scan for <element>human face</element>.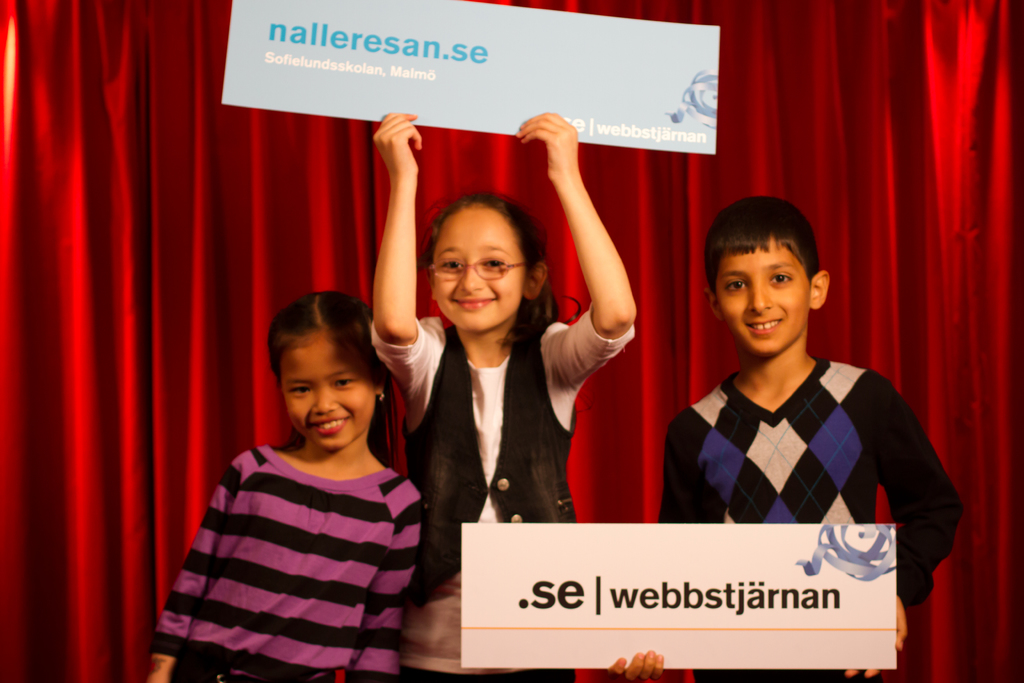
Scan result: region(717, 238, 811, 352).
